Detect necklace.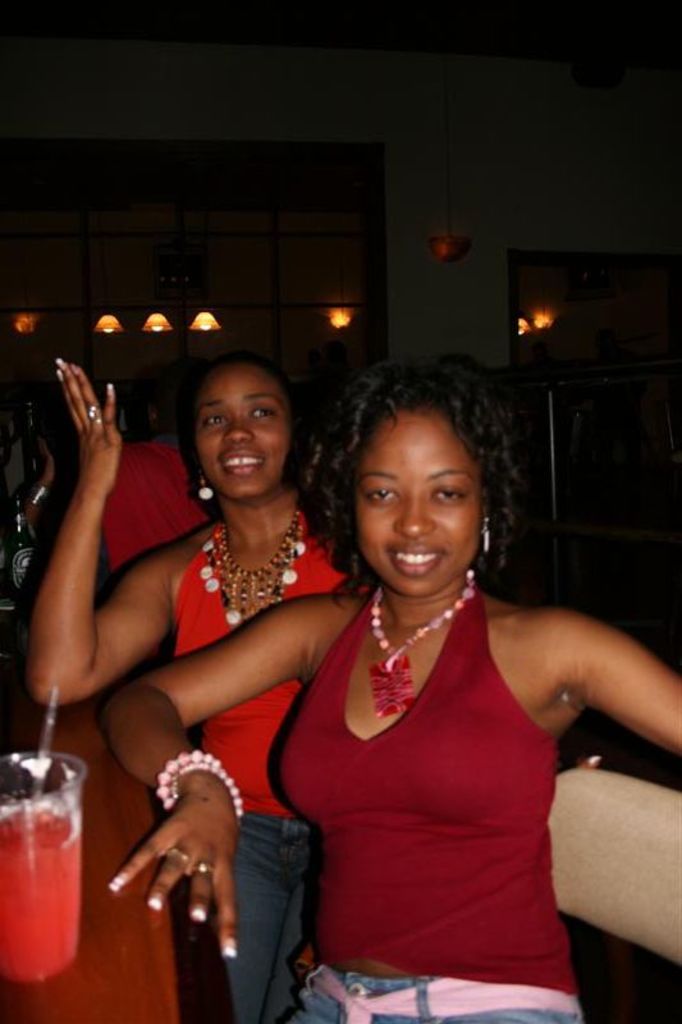
Detected at {"x1": 202, "y1": 508, "x2": 296, "y2": 623}.
